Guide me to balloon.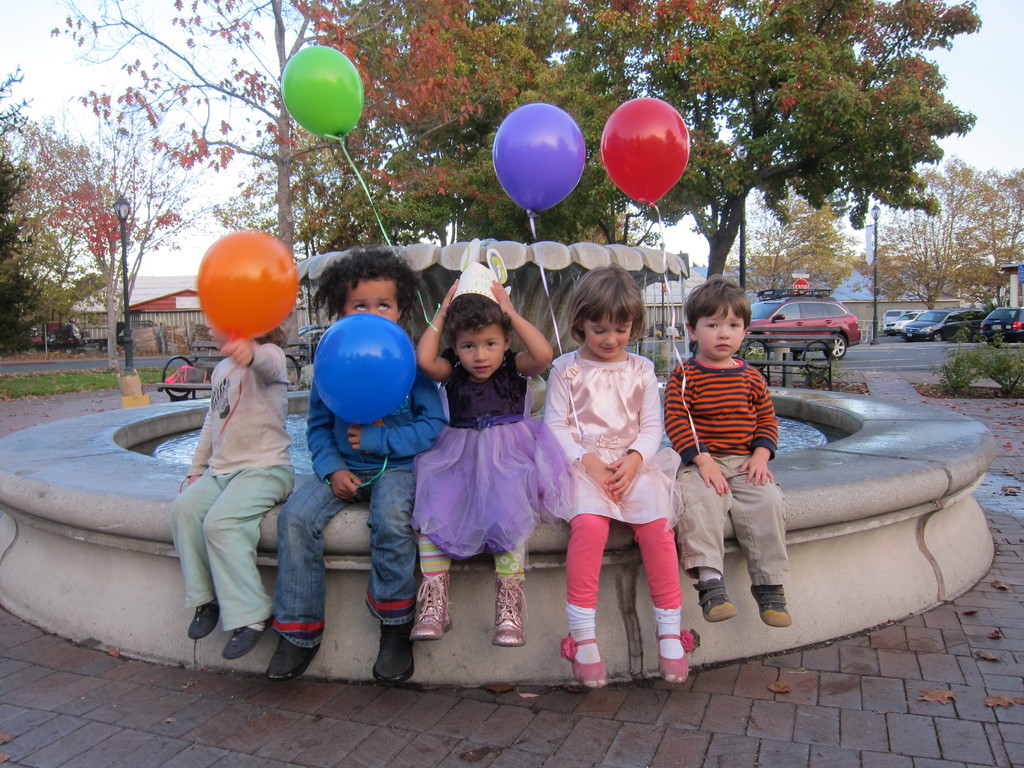
Guidance: BBox(599, 95, 694, 206).
